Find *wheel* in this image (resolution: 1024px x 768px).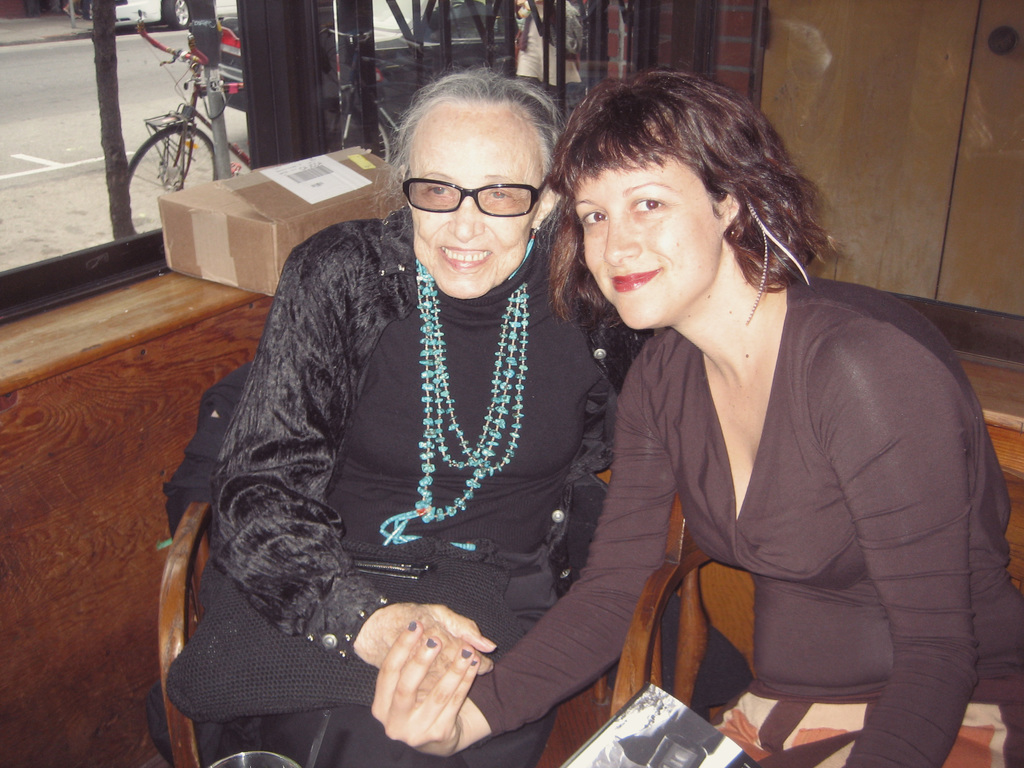
Rect(121, 116, 218, 240).
